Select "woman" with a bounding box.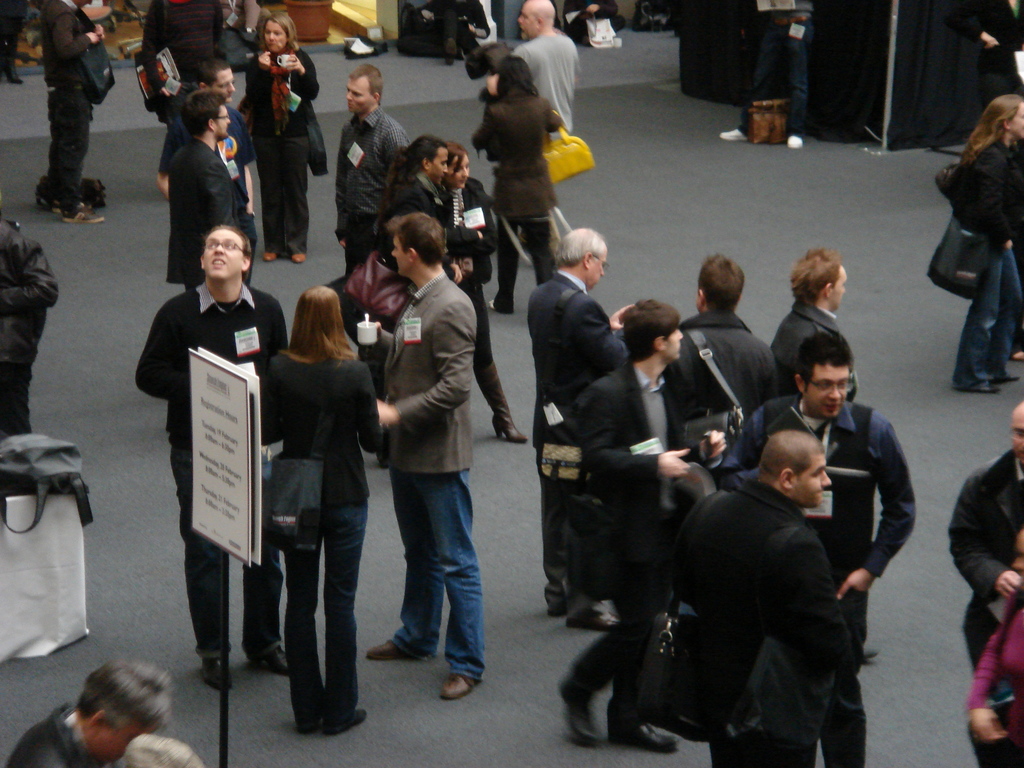
<bbox>931, 90, 1023, 399</bbox>.
